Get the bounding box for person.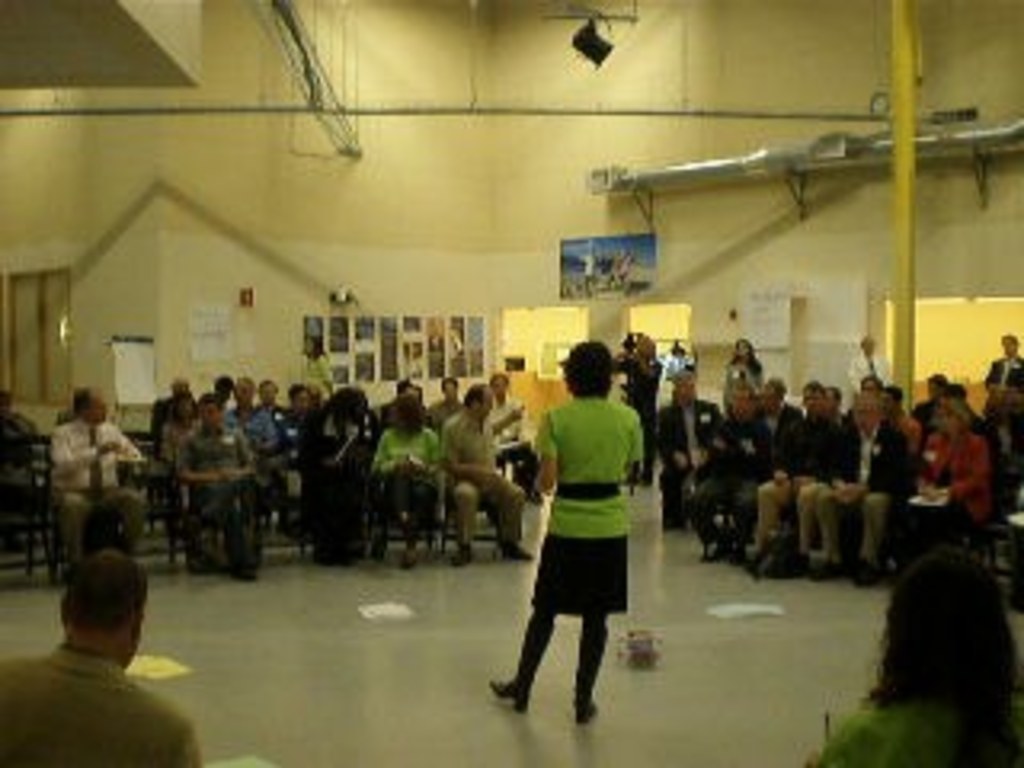
160/390/195/541.
